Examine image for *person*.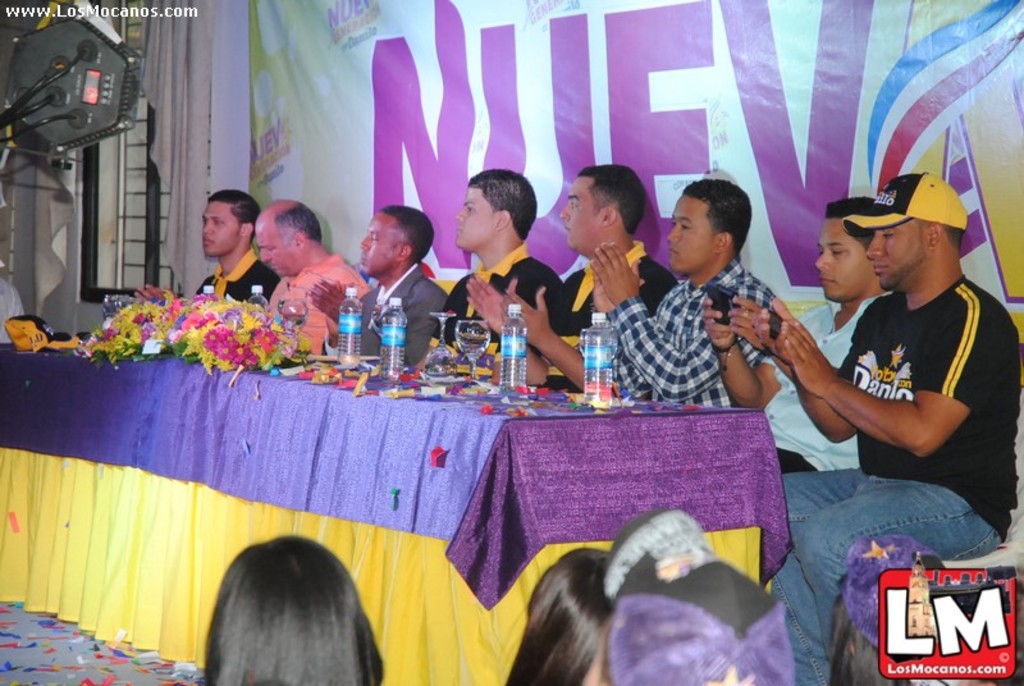
Examination result: 657 506 786 685.
